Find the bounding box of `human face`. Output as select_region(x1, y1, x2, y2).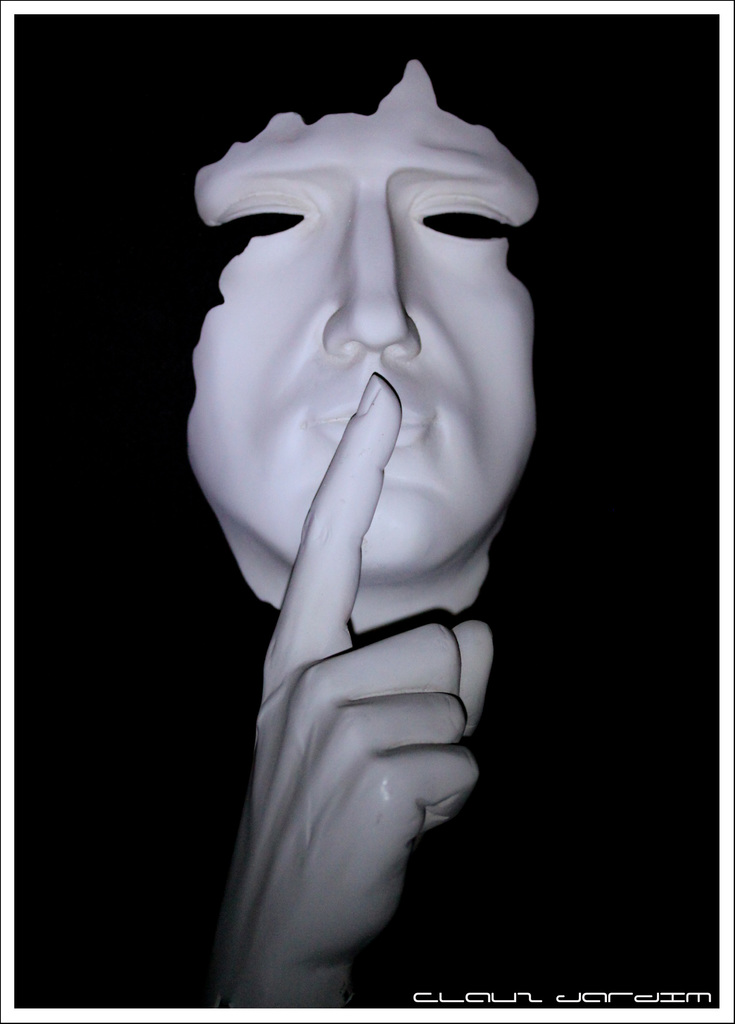
select_region(190, 56, 541, 580).
